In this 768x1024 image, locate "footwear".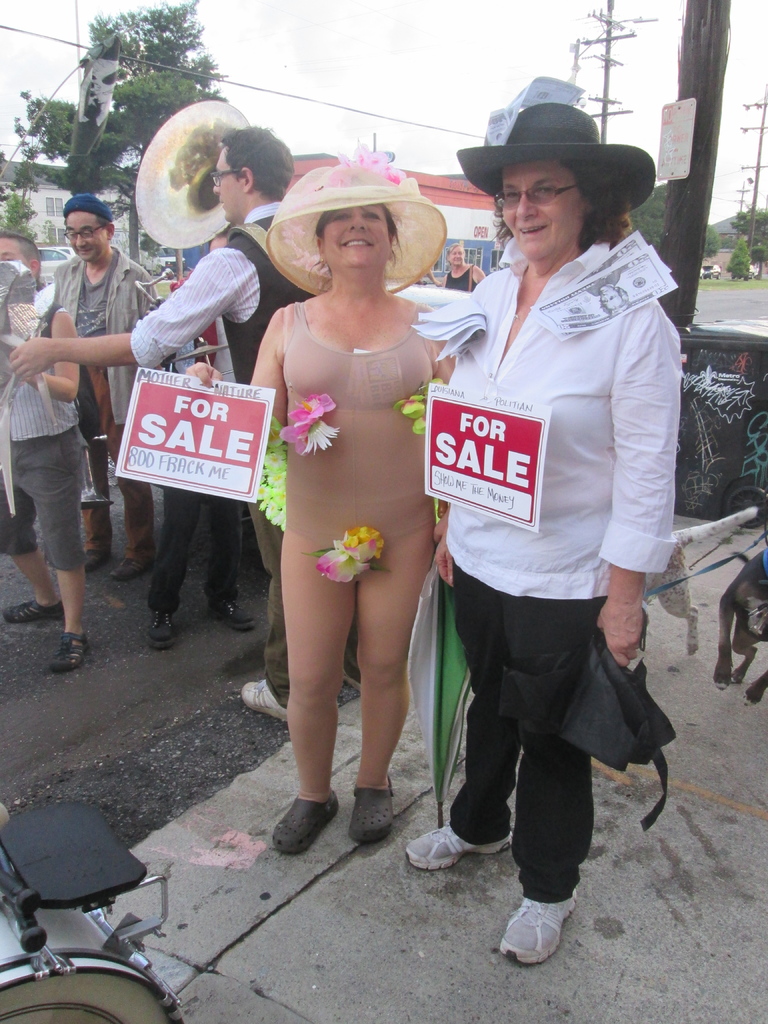
Bounding box: [51, 632, 93, 679].
